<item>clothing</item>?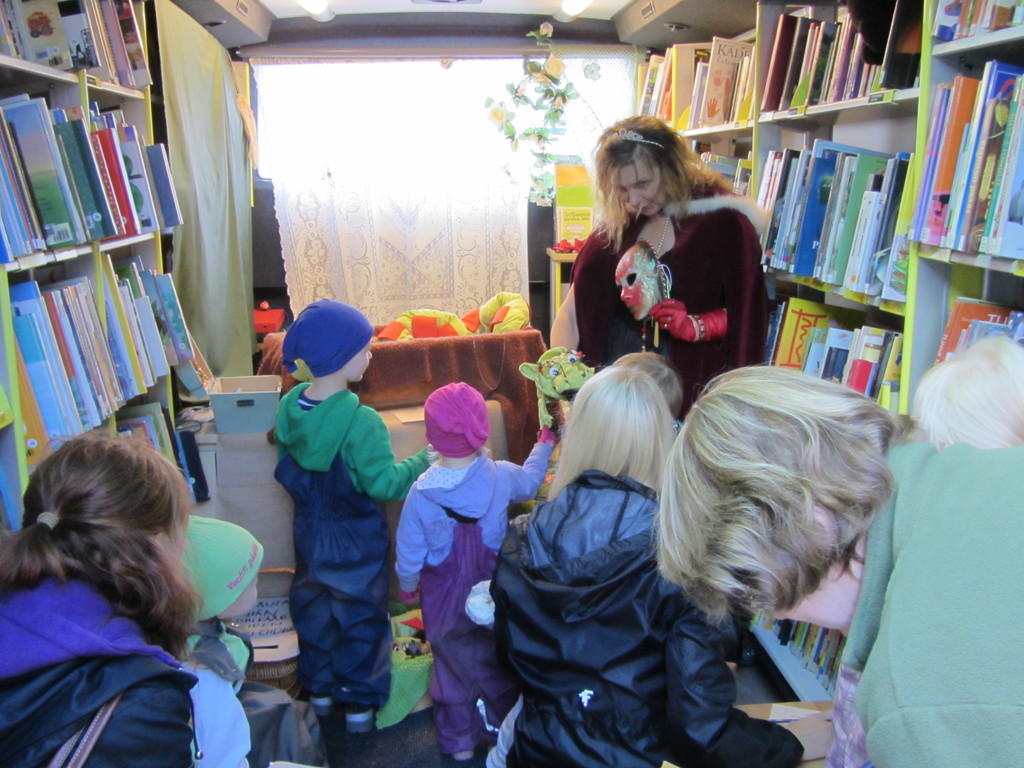
<bbox>392, 443, 548, 749</bbox>
